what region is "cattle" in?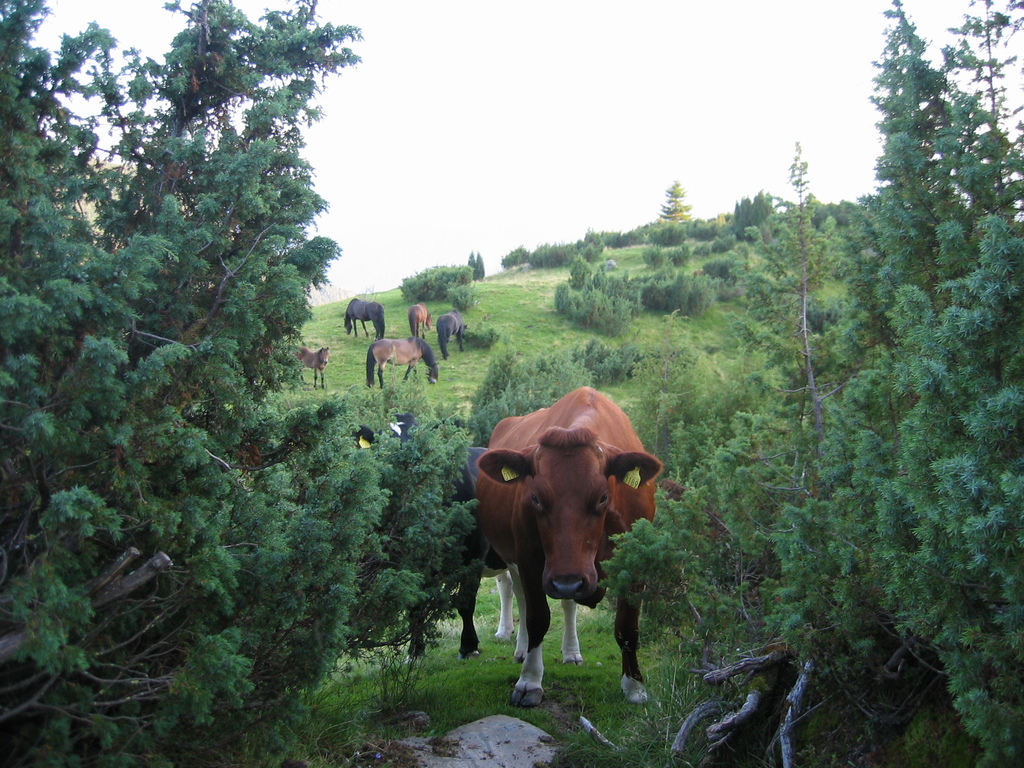
Rect(411, 300, 433, 332).
